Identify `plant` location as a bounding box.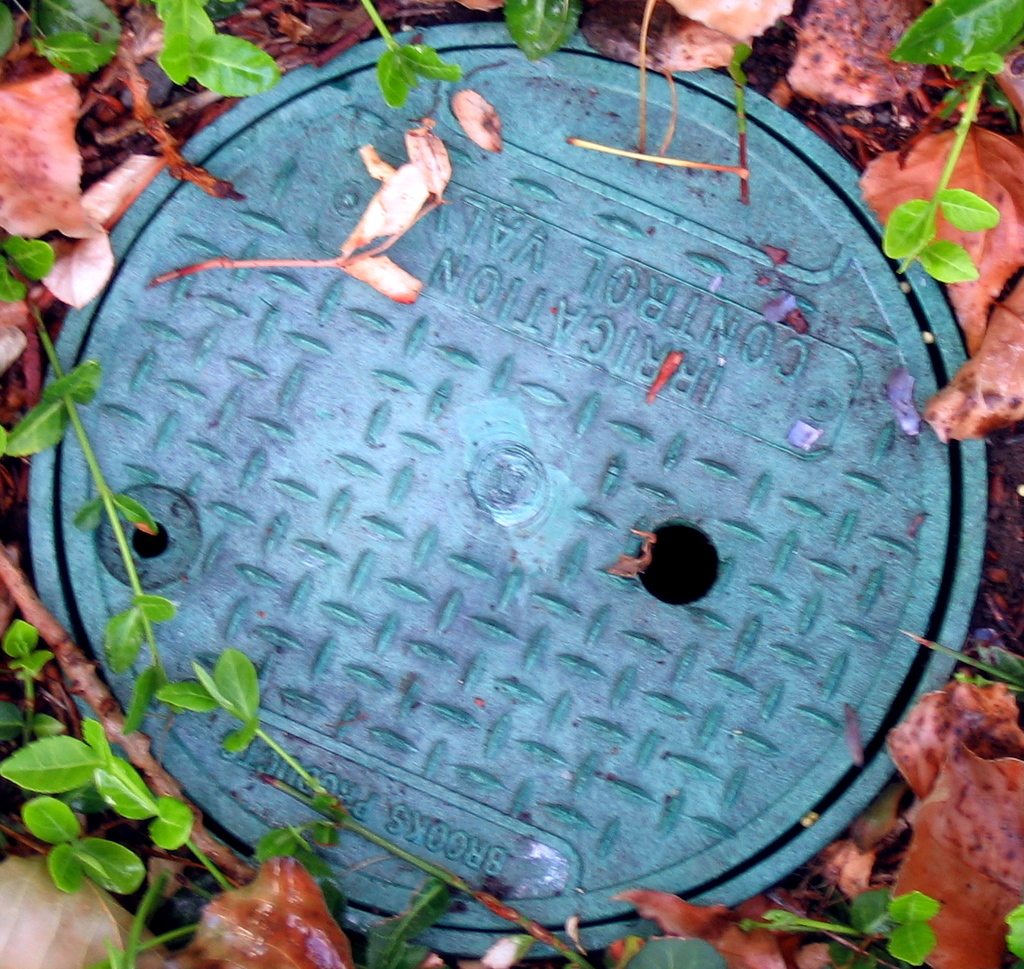
crop(885, 0, 1023, 281).
